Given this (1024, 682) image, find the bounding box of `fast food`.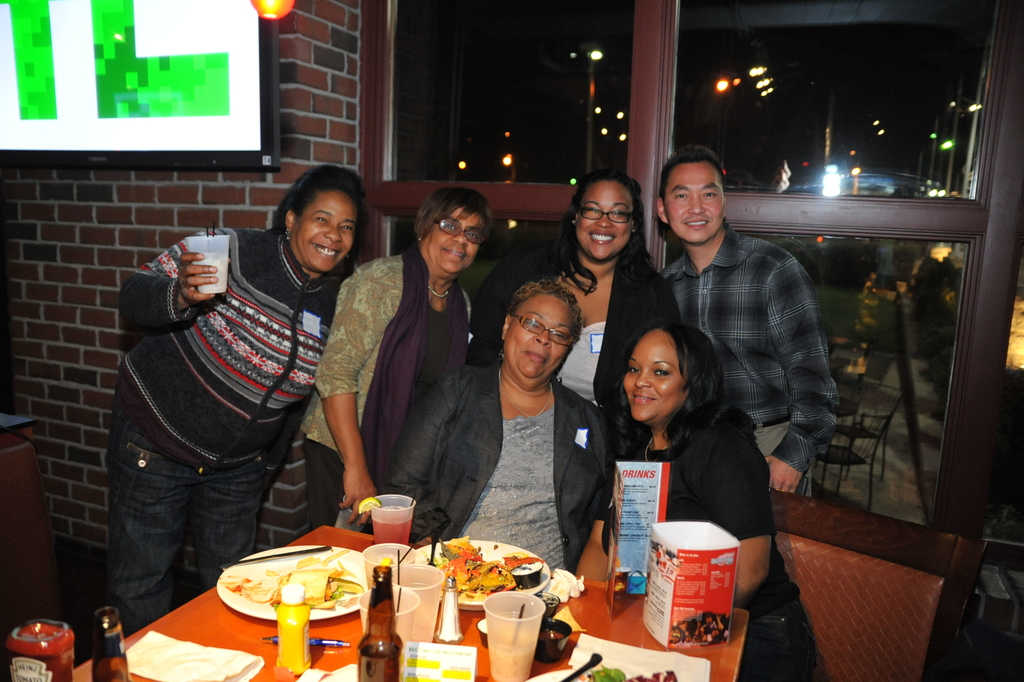
left=281, top=553, right=376, bottom=617.
